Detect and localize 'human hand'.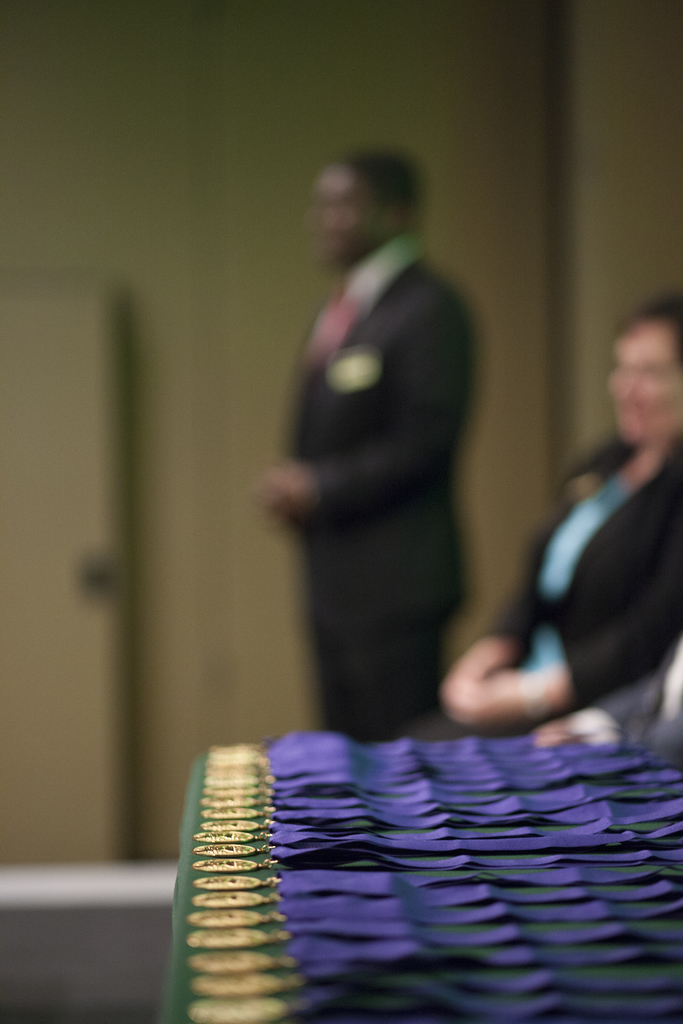
Localized at crop(442, 638, 514, 682).
